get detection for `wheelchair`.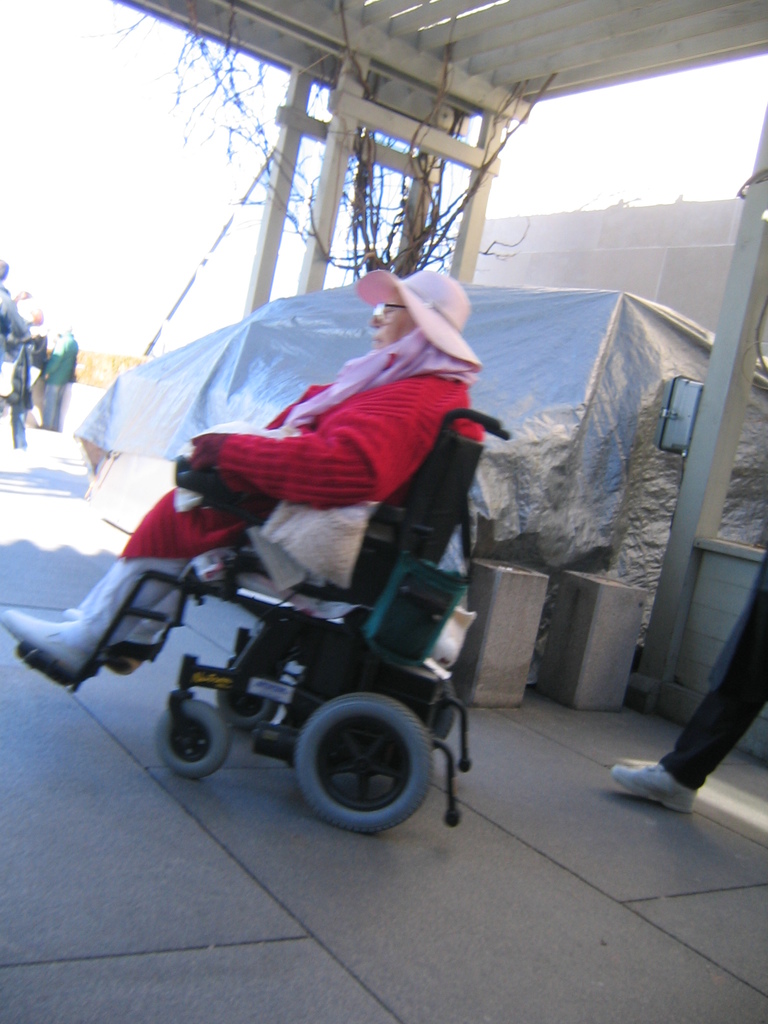
Detection: {"left": 62, "top": 356, "right": 531, "bottom": 824}.
